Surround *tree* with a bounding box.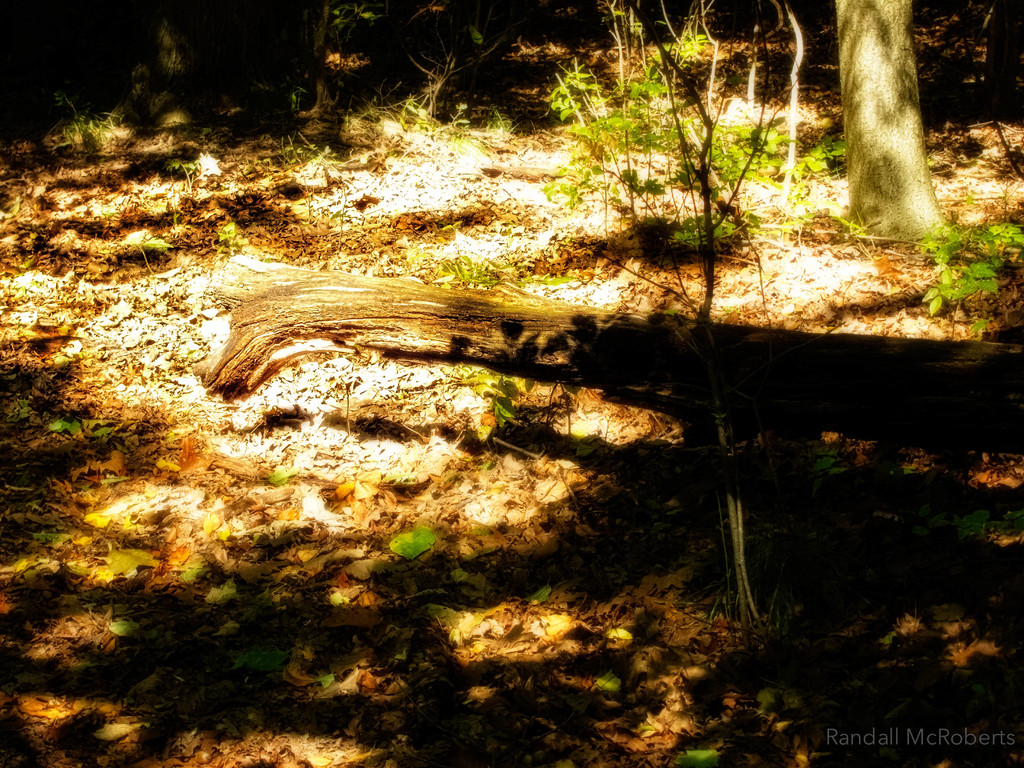
box(844, 15, 956, 247).
